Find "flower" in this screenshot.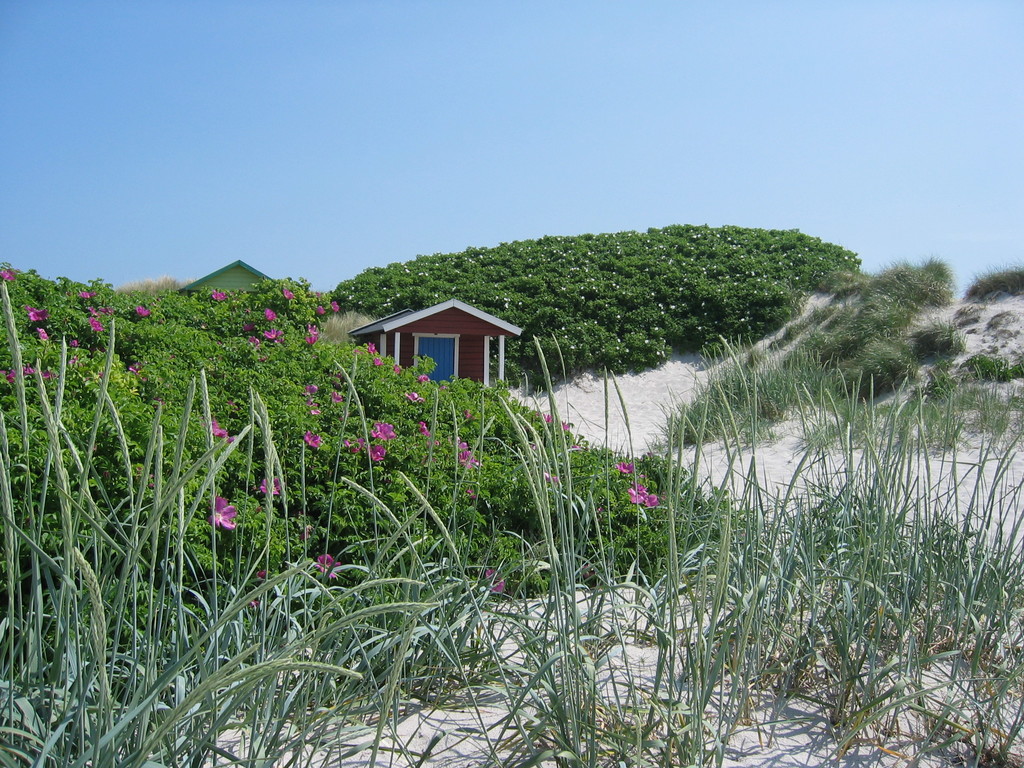
The bounding box for "flower" is detection(259, 470, 280, 497).
